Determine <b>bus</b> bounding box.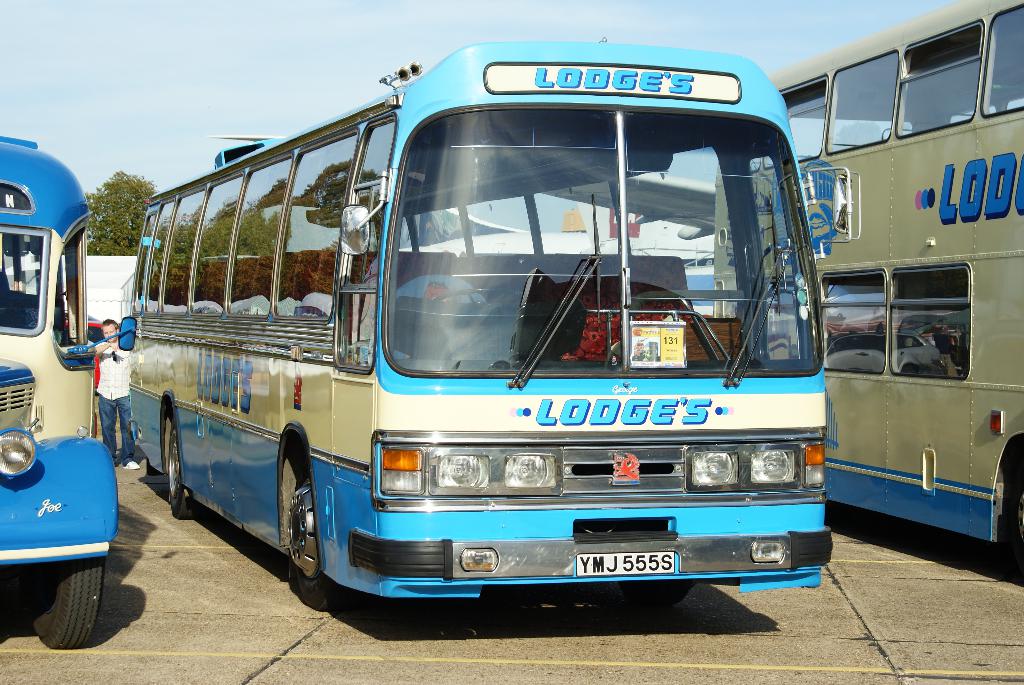
Determined: BBox(708, 0, 1023, 546).
